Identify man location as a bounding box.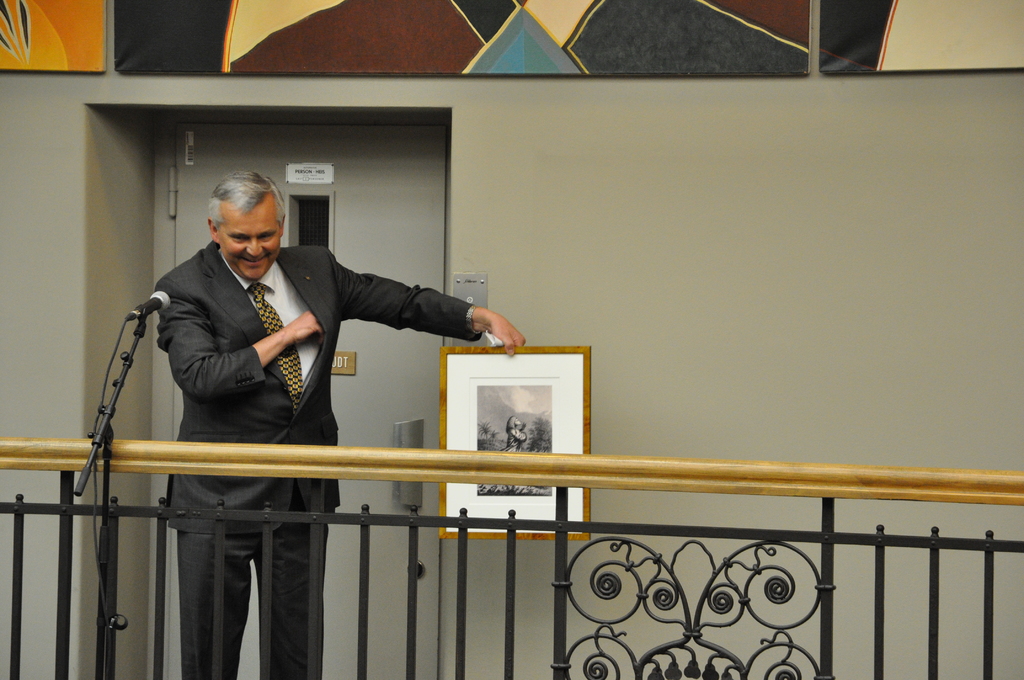
(153, 168, 525, 677).
